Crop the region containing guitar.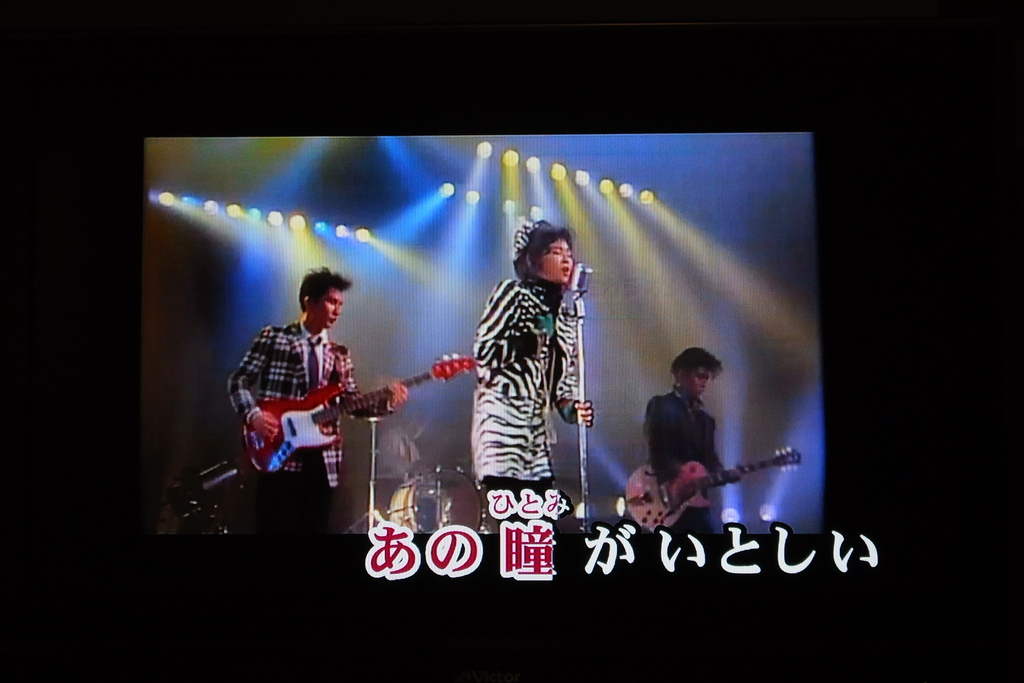
Crop region: bbox=[625, 459, 803, 537].
